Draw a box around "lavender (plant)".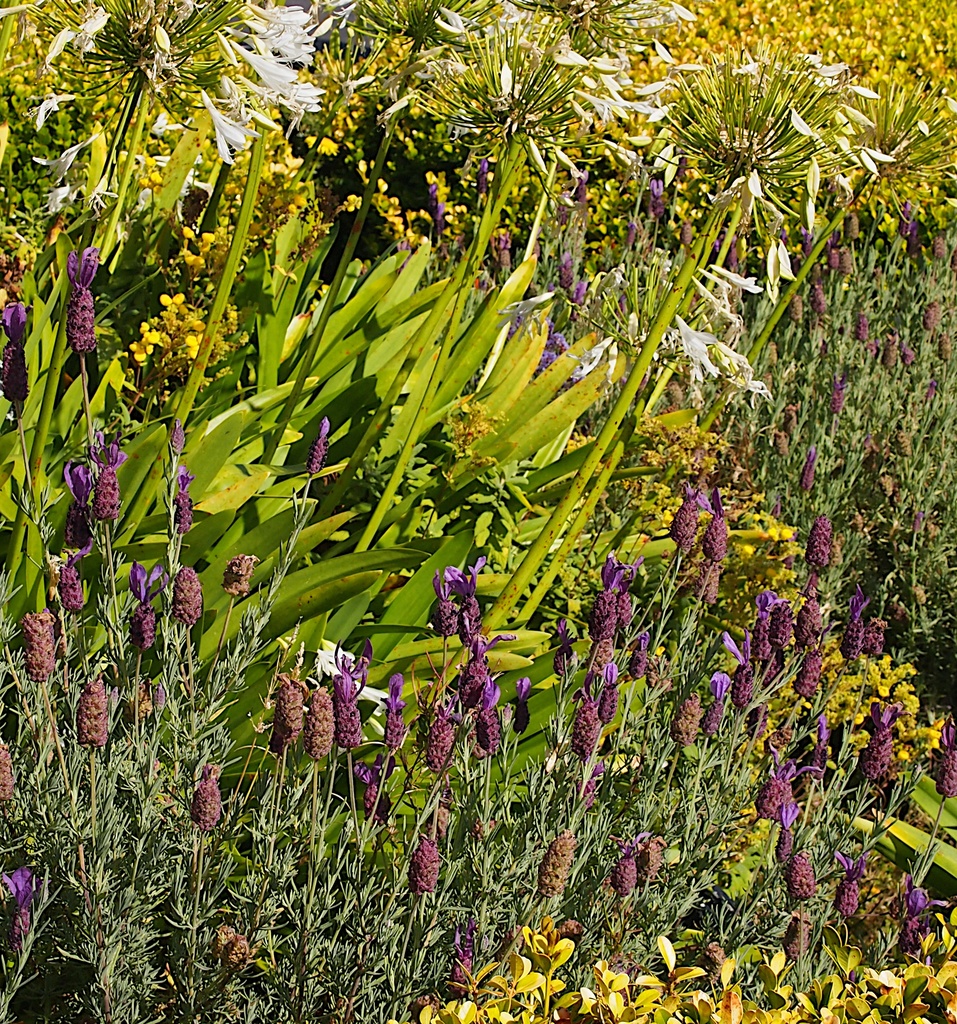
(x1=689, y1=512, x2=724, y2=561).
